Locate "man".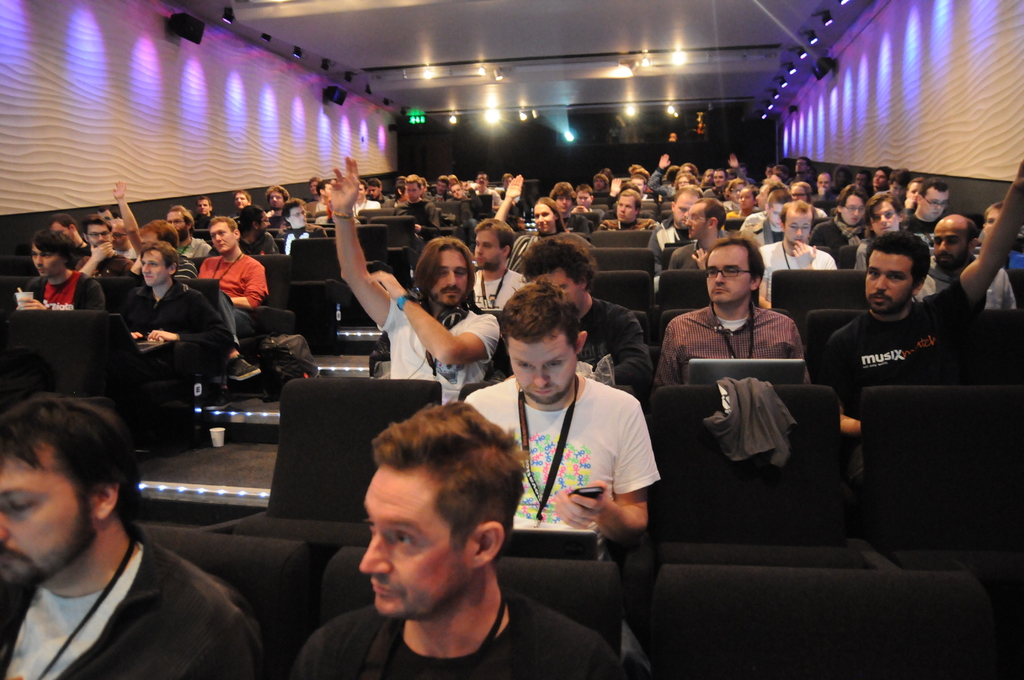
Bounding box: x1=42 y1=214 x2=90 y2=268.
